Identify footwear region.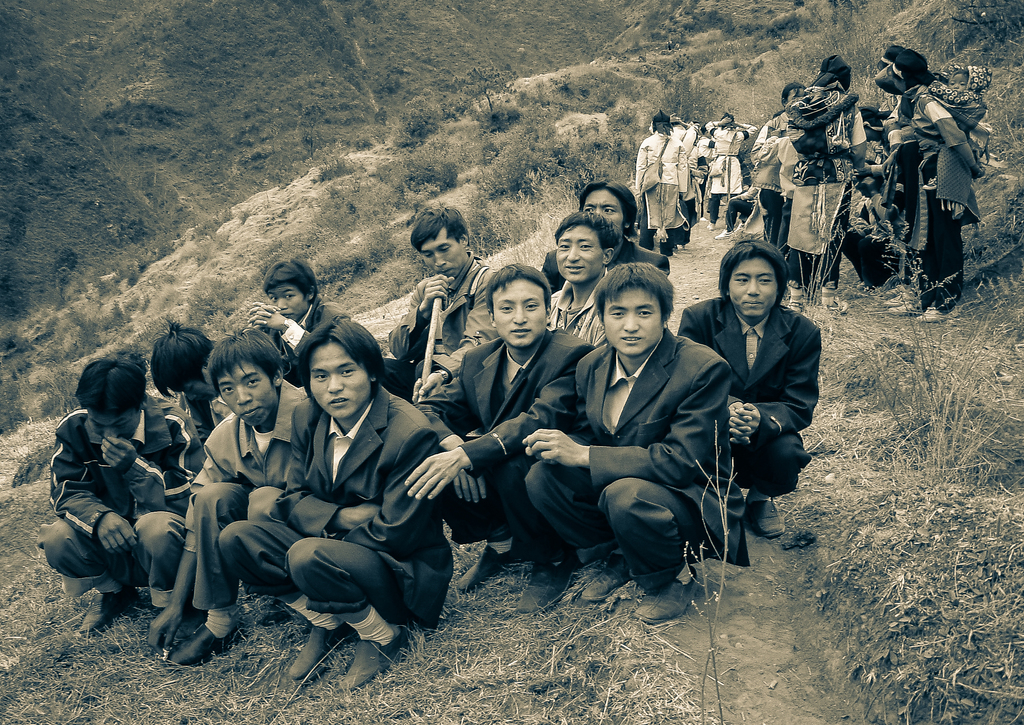
Region: detection(241, 583, 268, 594).
